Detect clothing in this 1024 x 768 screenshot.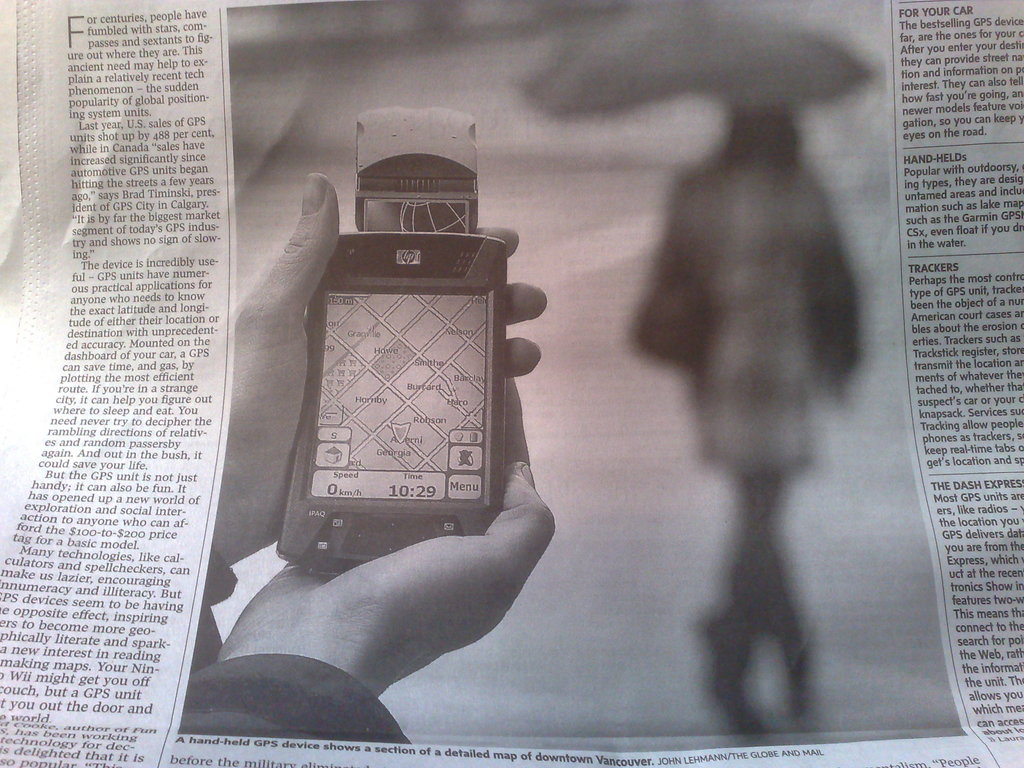
Detection: BBox(175, 541, 411, 742).
